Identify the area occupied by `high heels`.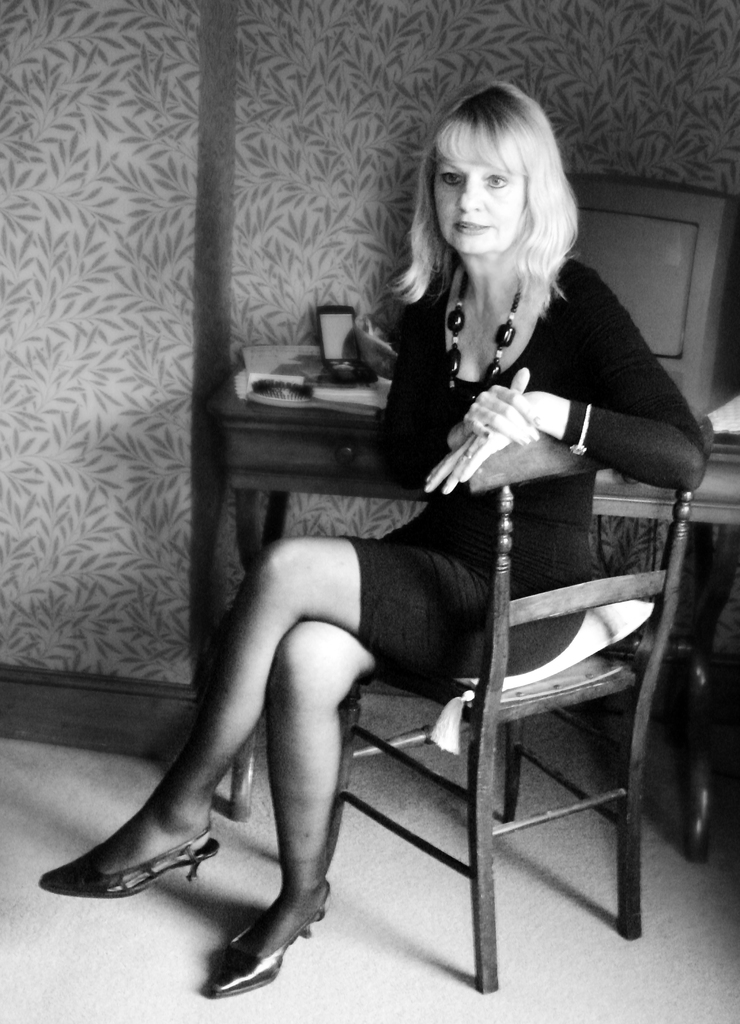
Area: x1=195 y1=884 x2=334 y2=993.
